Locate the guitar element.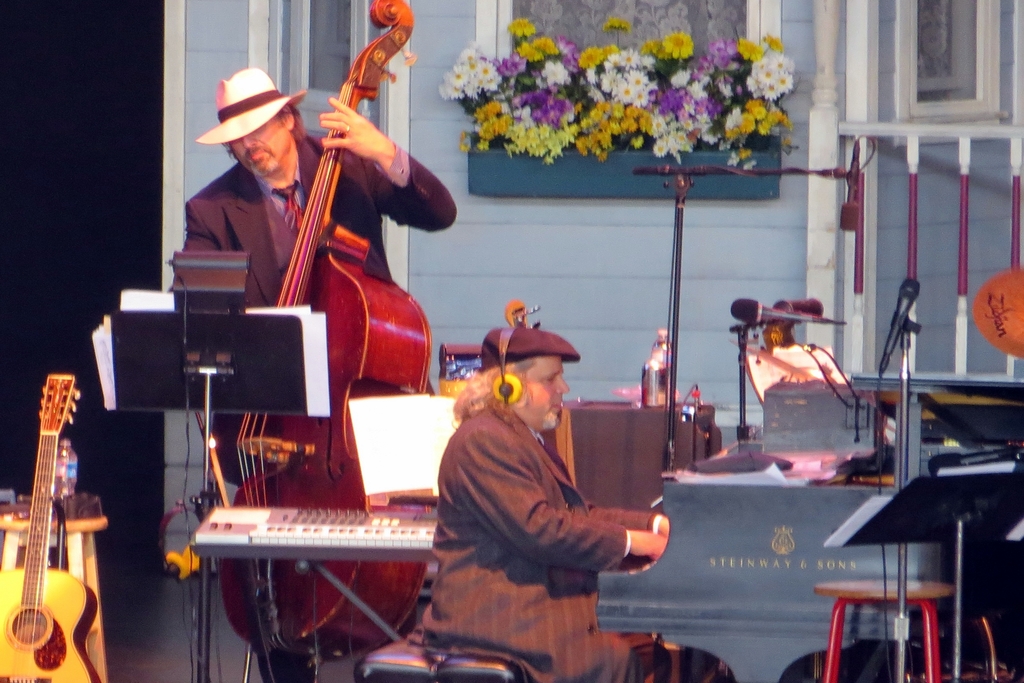
Element bbox: region(0, 370, 92, 682).
